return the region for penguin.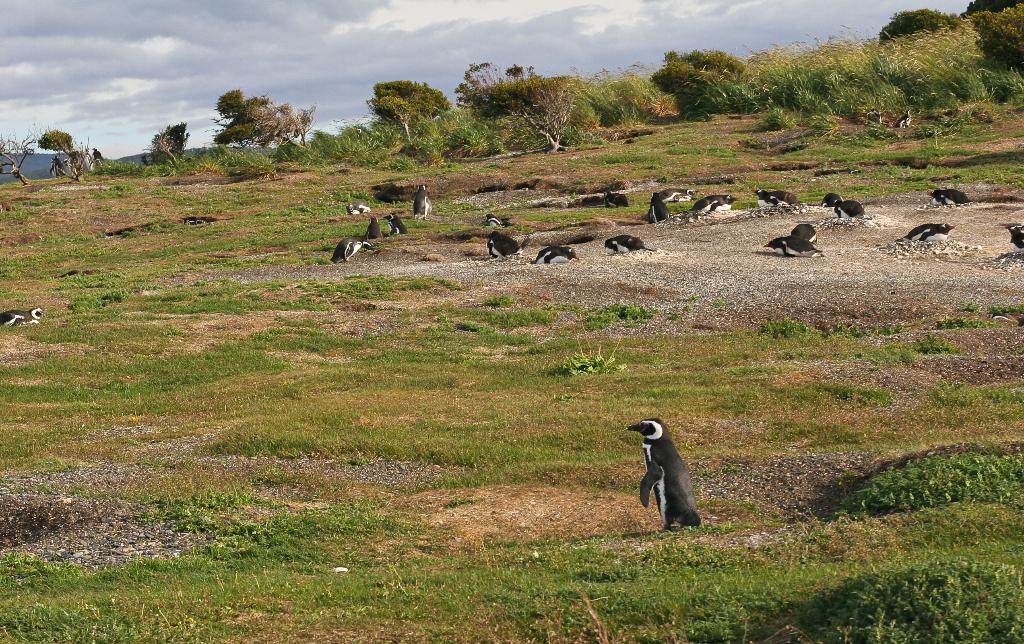
box(0, 307, 46, 326).
